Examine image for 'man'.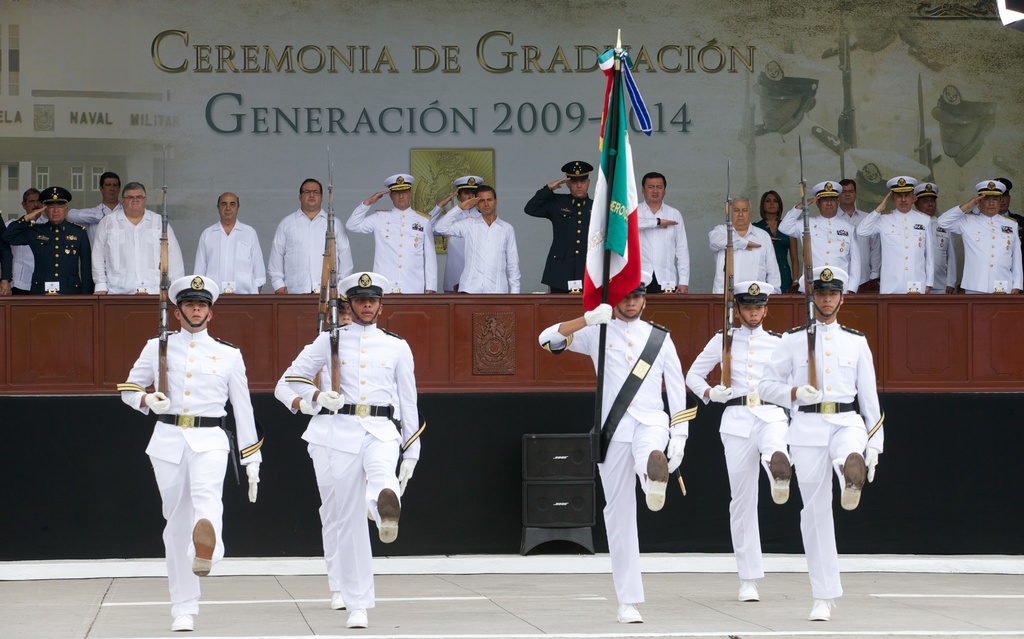
Examination result: (x1=938, y1=178, x2=1023, y2=294).
